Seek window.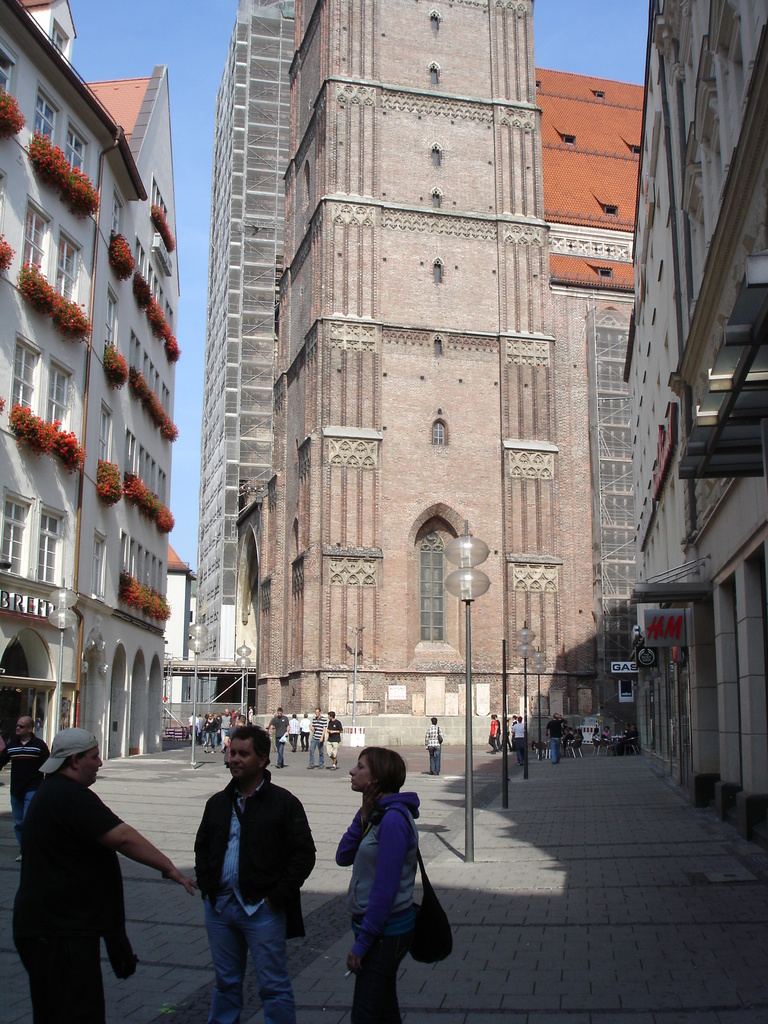
{"x1": 47, "y1": 365, "x2": 67, "y2": 444}.
